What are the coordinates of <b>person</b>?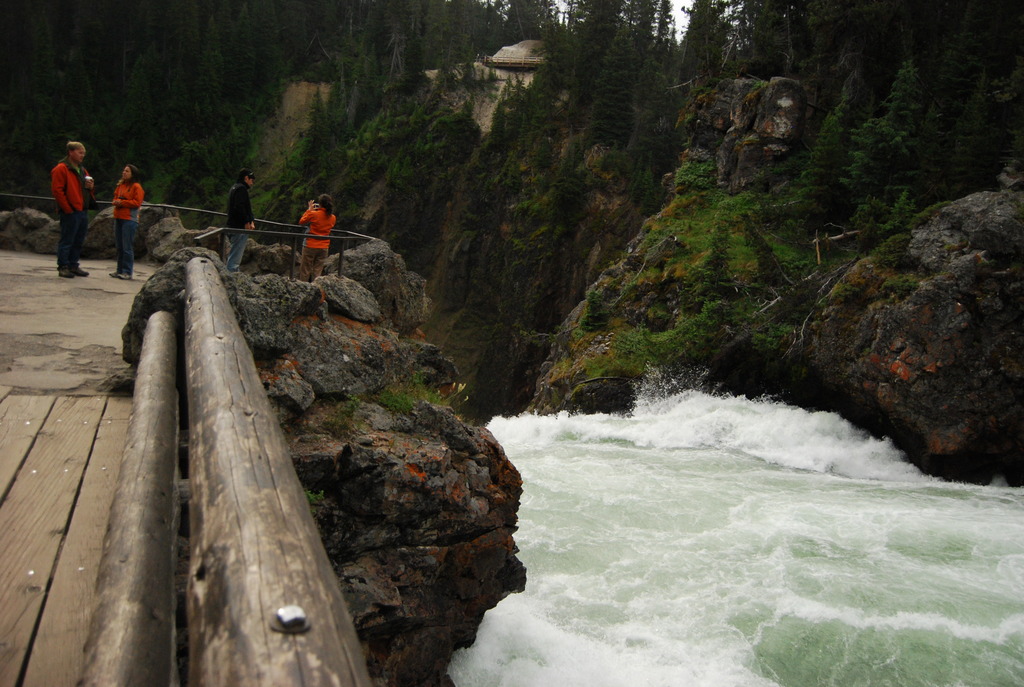
bbox=(110, 162, 140, 280).
